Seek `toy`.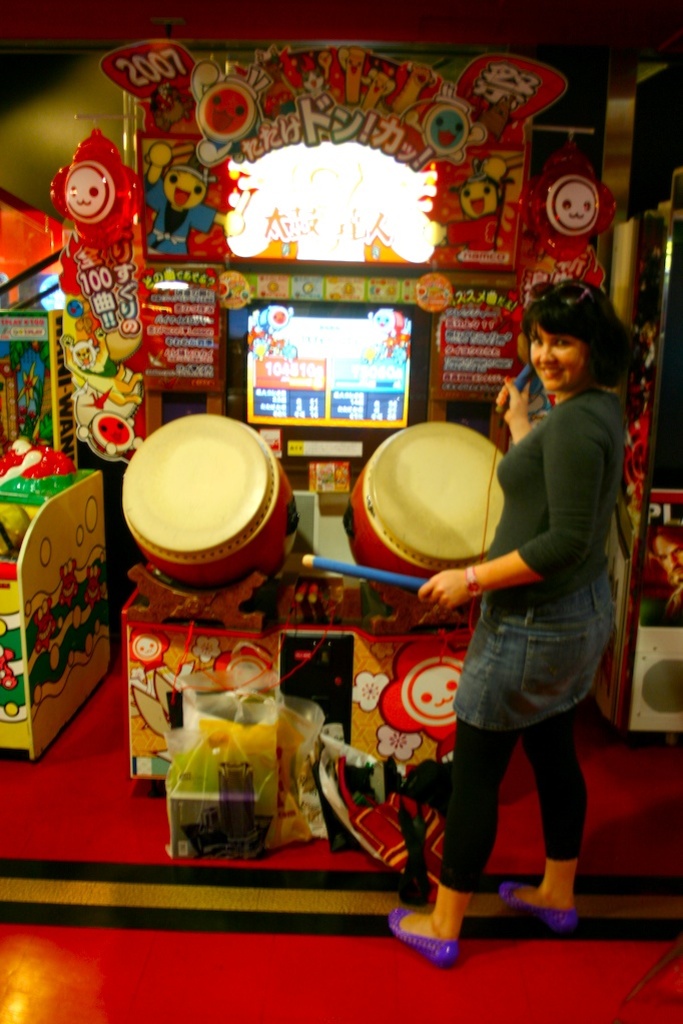
region(370, 309, 409, 364).
